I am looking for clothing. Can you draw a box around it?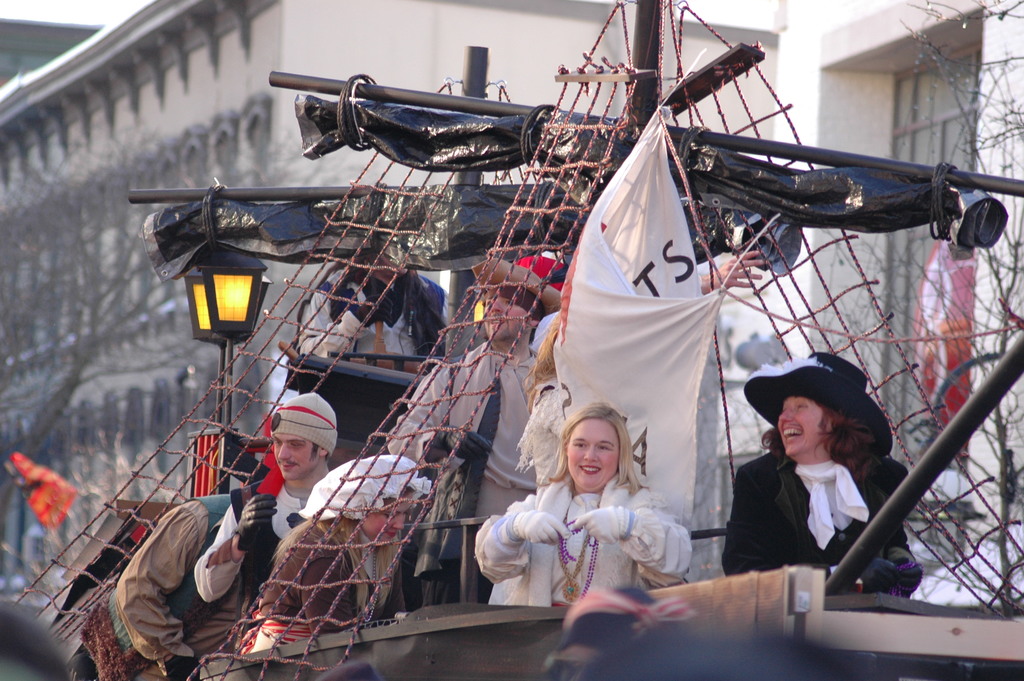
Sure, the bounding box is box=[294, 263, 452, 371].
